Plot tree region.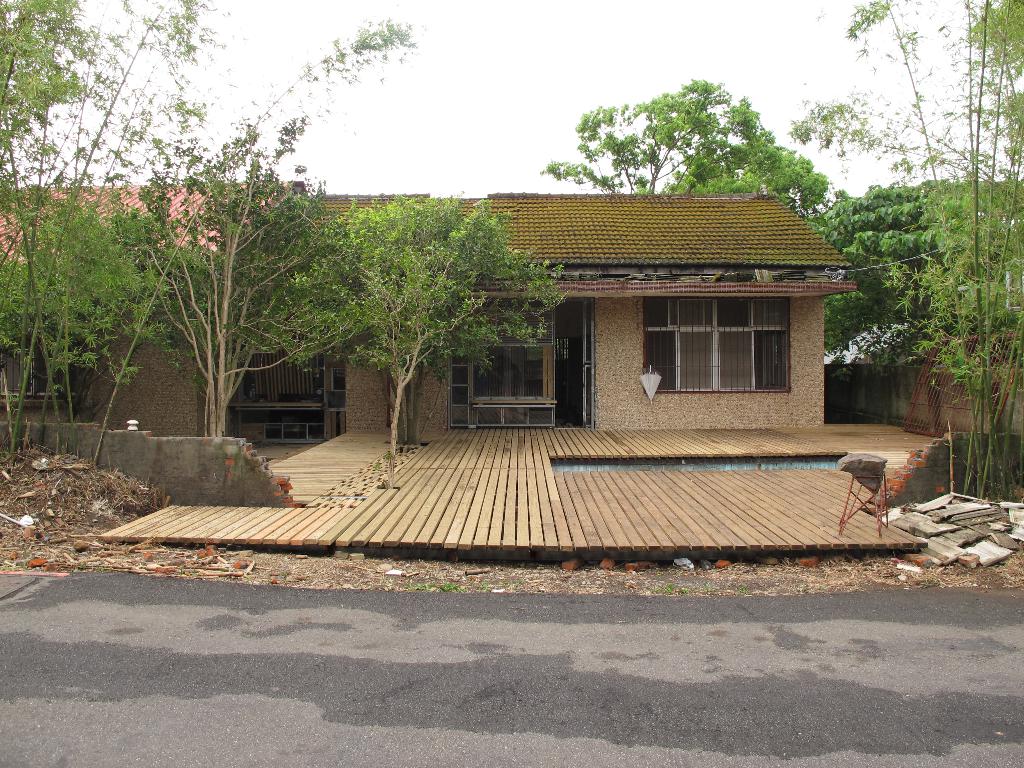
Plotted at 366, 241, 493, 483.
